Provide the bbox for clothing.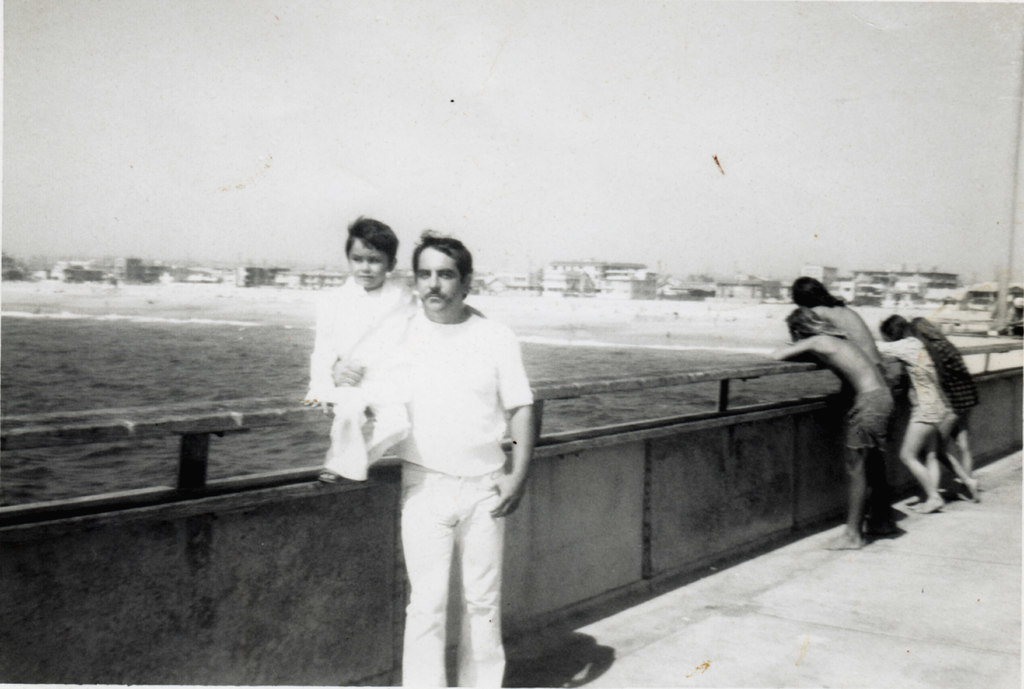
(872, 337, 953, 438).
